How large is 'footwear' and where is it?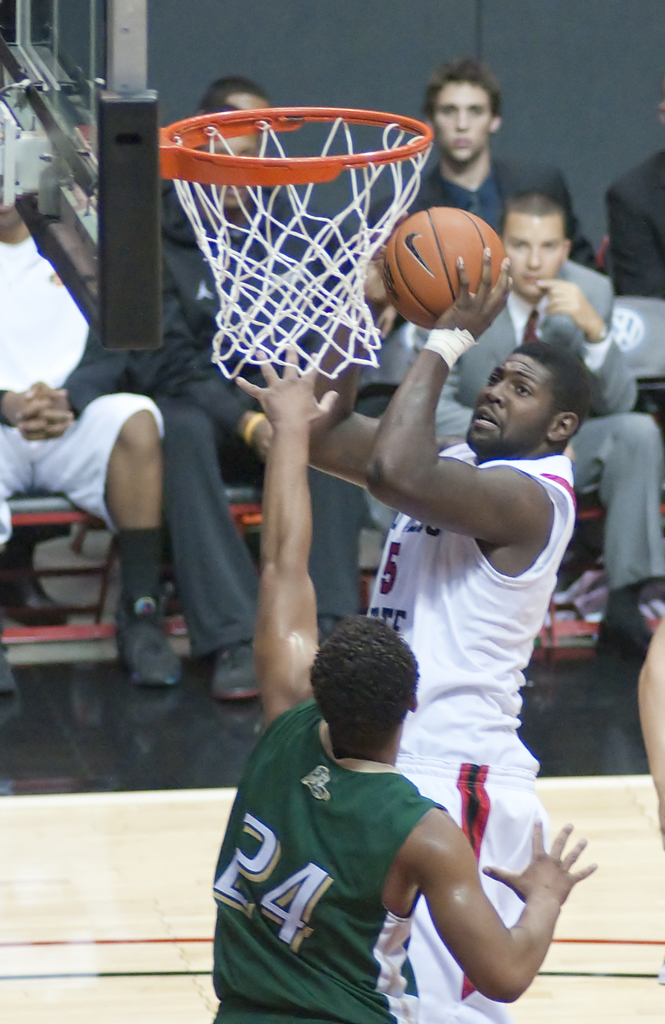
Bounding box: BBox(3, 561, 70, 630).
